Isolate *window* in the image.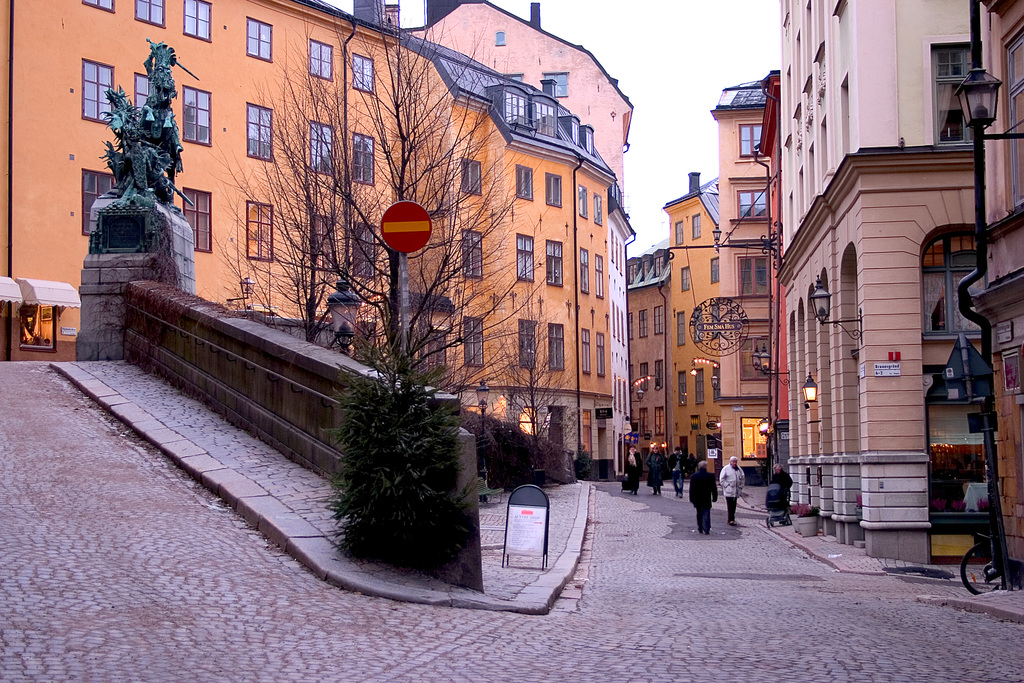
Isolated region: [x1=739, y1=186, x2=766, y2=219].
